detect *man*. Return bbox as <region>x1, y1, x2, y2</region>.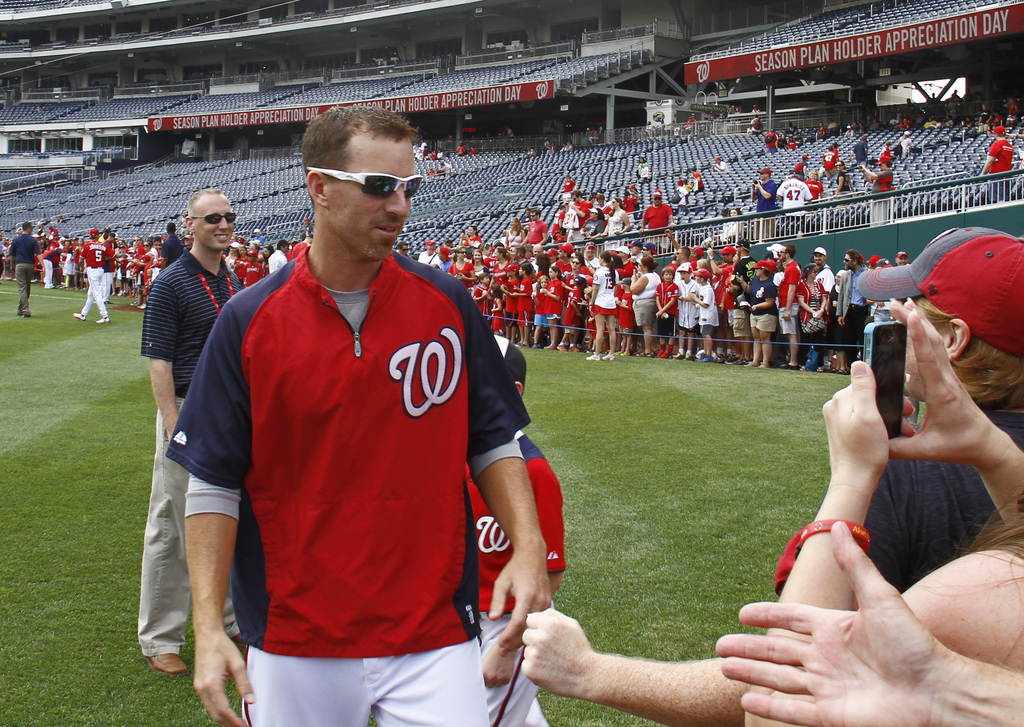
<region>73, 228, 111, 323</region>.
